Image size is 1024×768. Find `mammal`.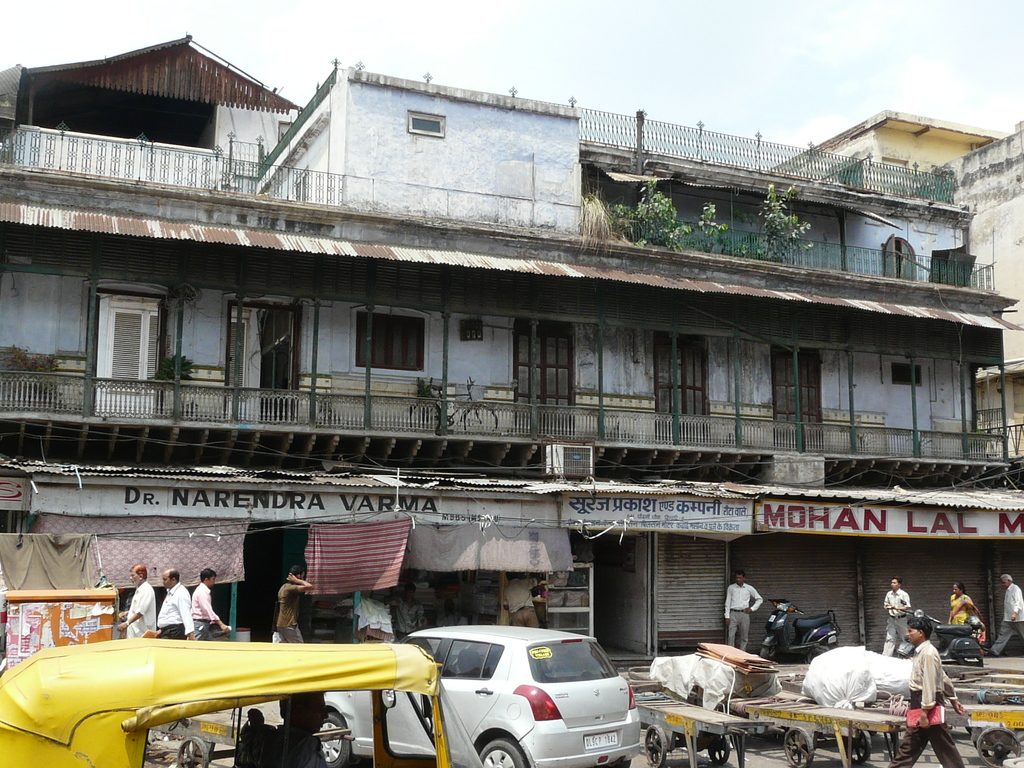
x1=723 y1=572 x2=763 y2=648.
